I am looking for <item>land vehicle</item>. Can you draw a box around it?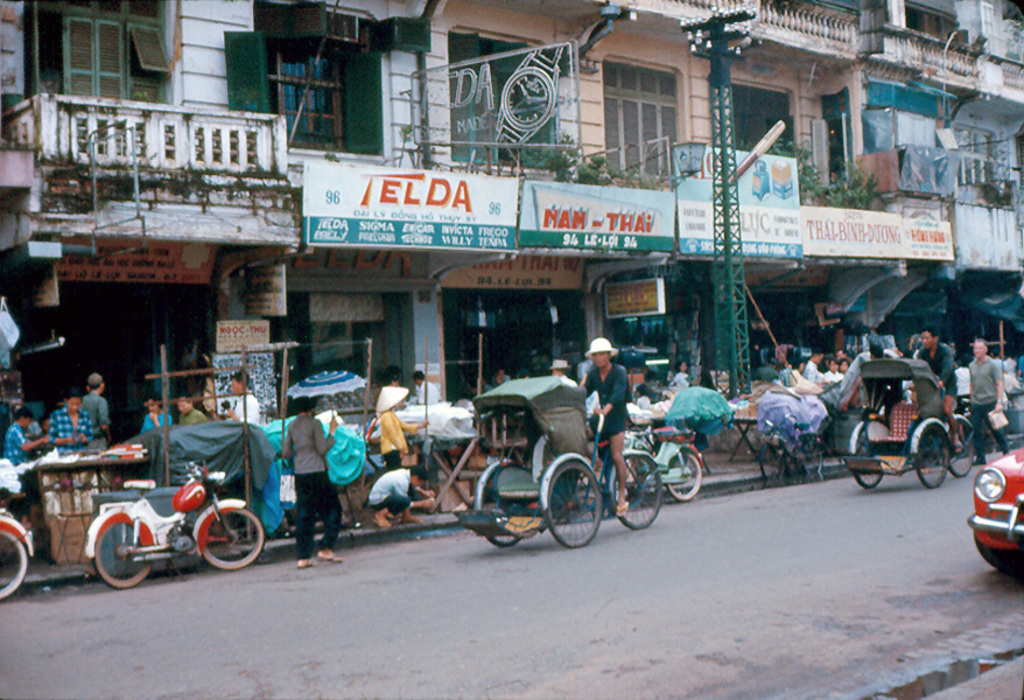
Sure, the bounding box is BBox(69, 470, 245, 595).
